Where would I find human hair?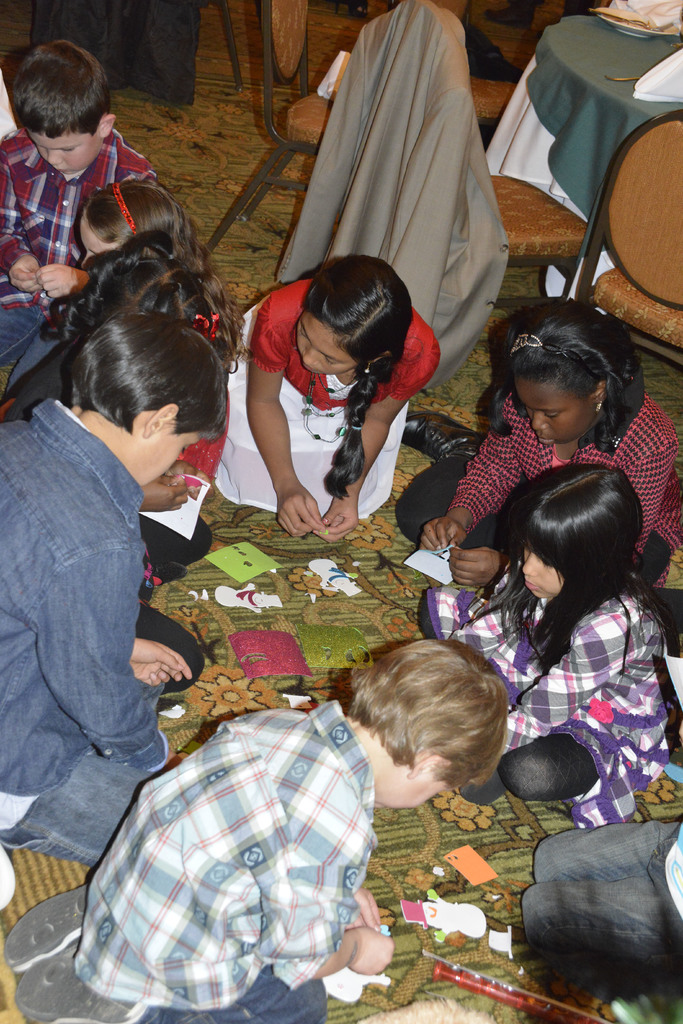
At bbox=(481, 297, 650, 461).
